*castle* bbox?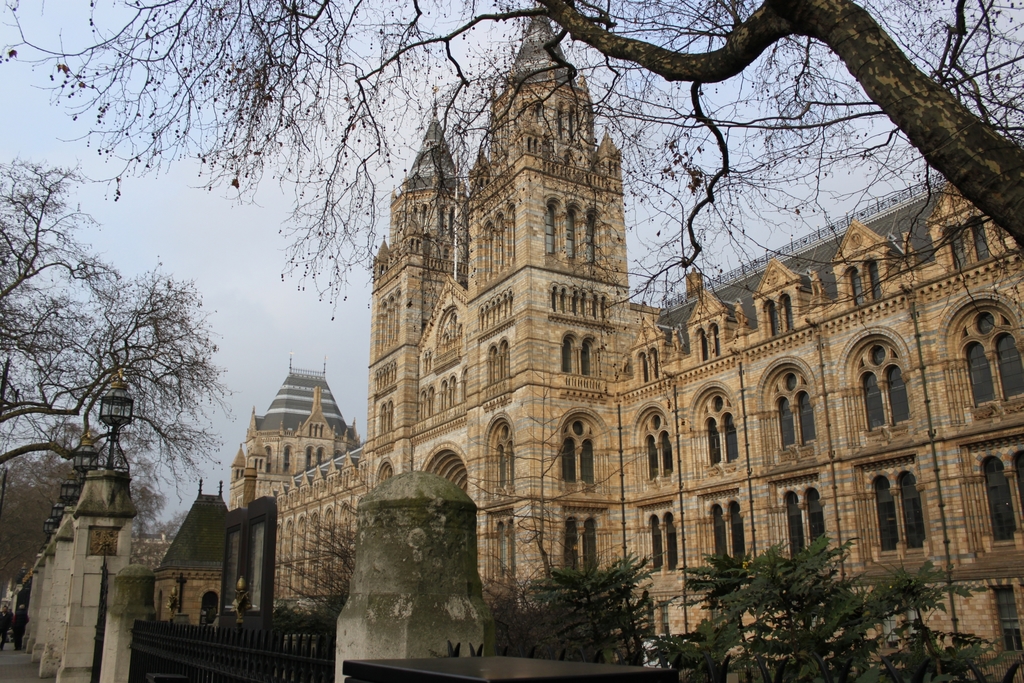
(164, 31, 1016, 682)
